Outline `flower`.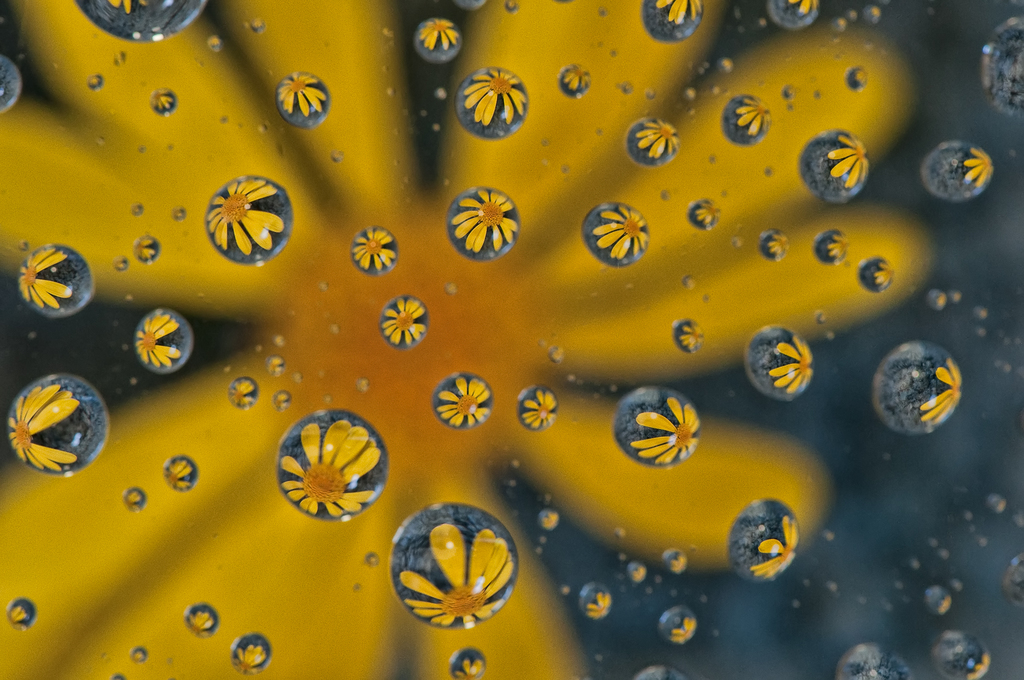
Outline: (13, 250, 69, 309).
